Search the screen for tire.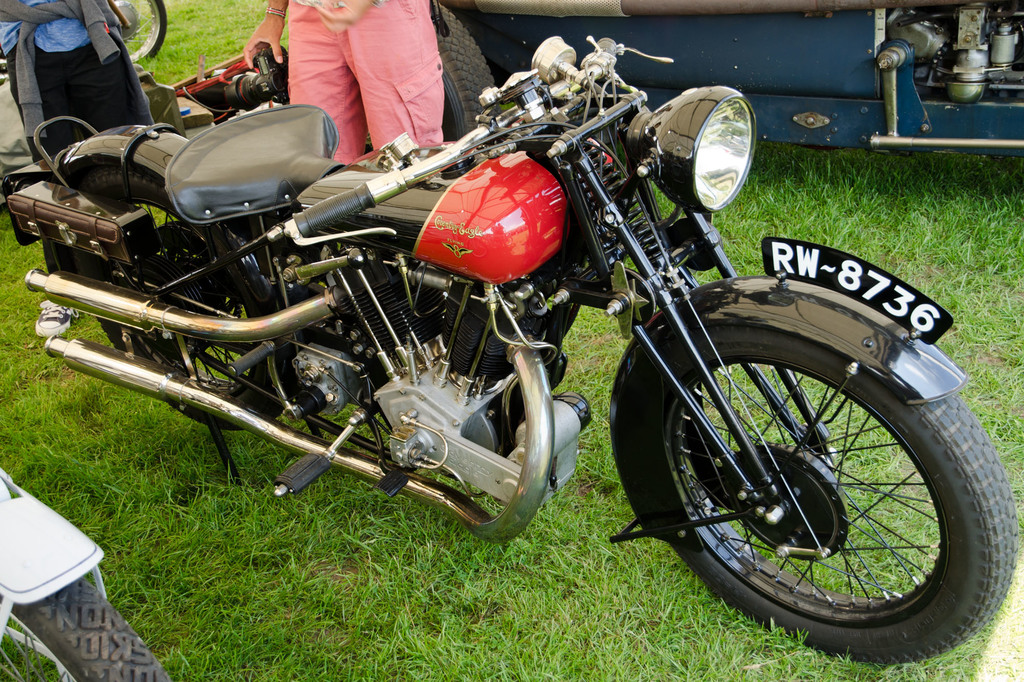
Found at 2, 581, 170, 681.
